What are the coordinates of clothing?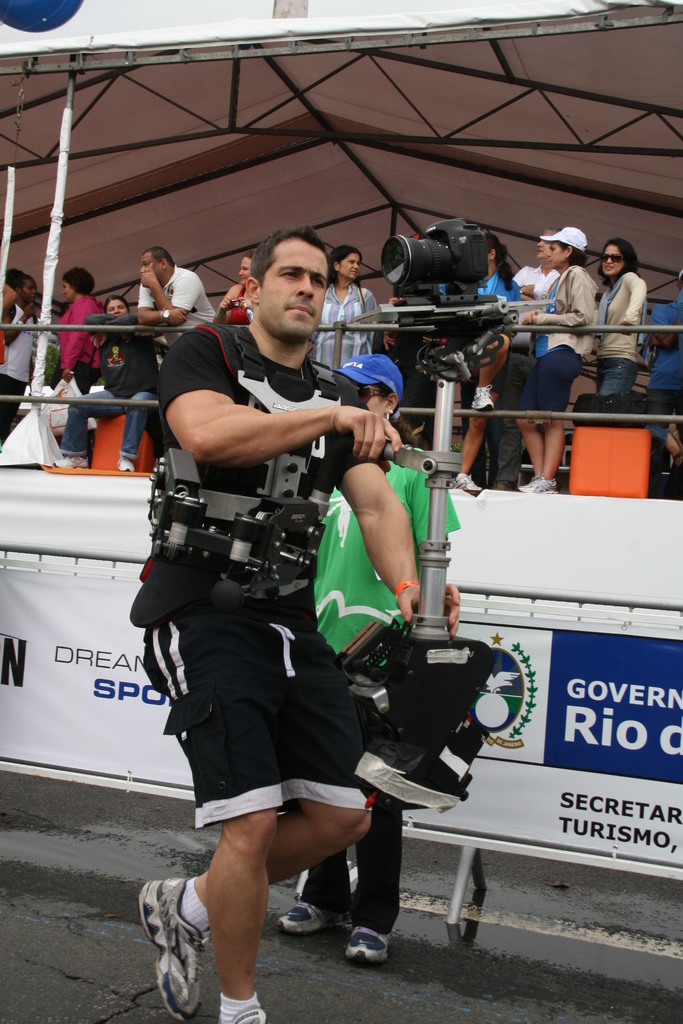
{"left": 125, "top": 323, "right": 384, "bottom": 832}.
